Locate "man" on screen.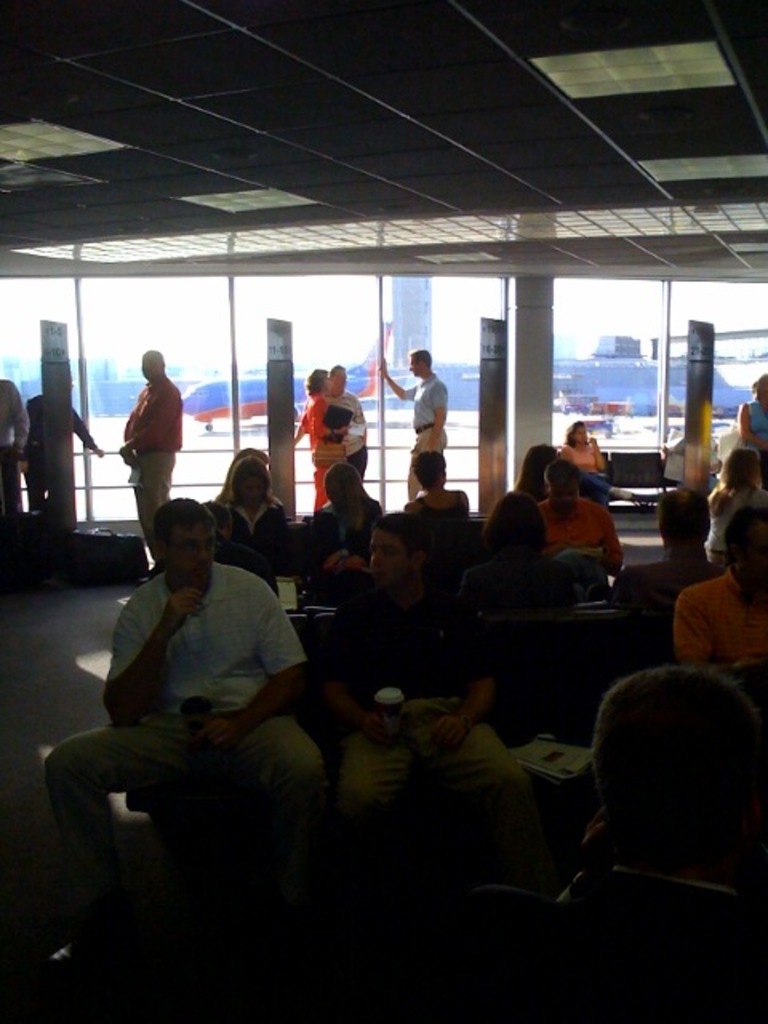
On screen at x1=320, y1=509, x2=547, y2=936.
